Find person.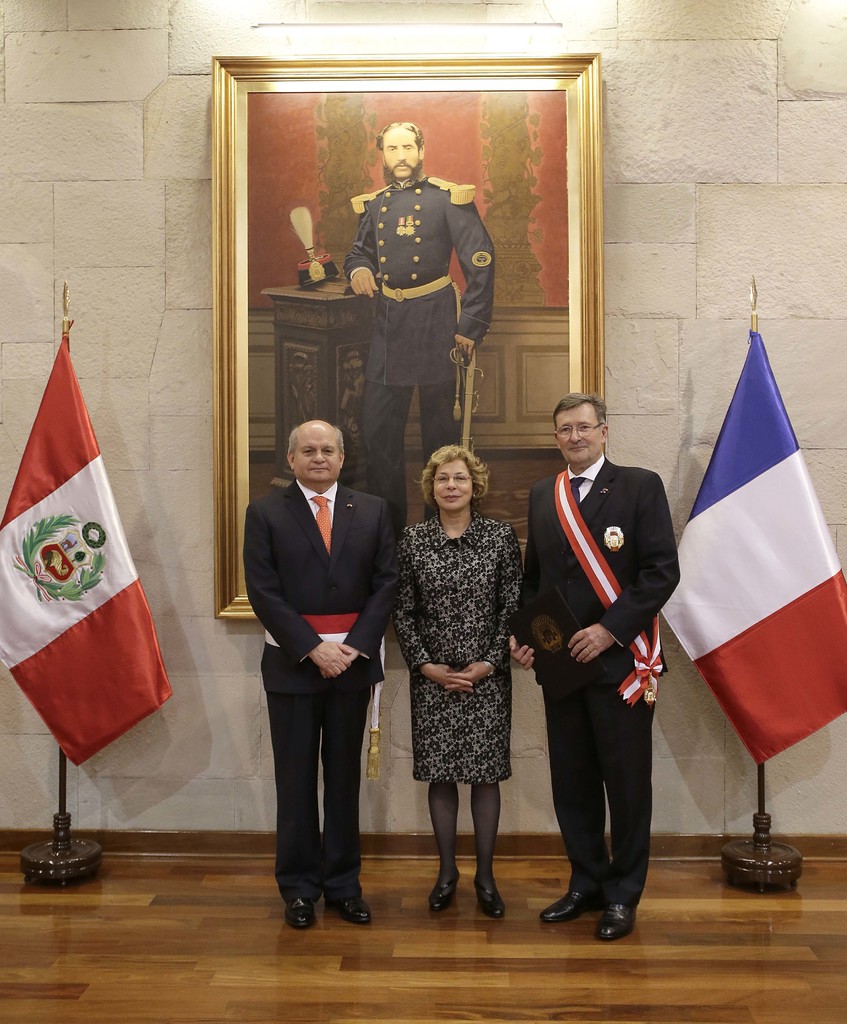
<box>239,421,401,930</box>.
